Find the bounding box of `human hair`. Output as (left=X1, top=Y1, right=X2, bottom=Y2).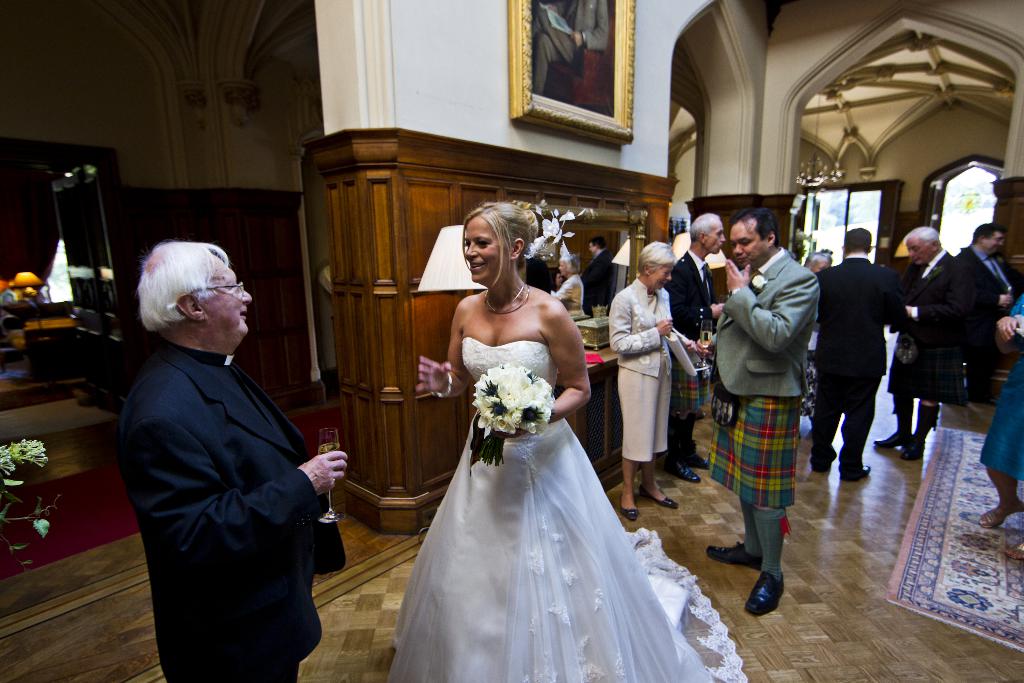
(left=976, top=225, right=1002, bottom=247).
